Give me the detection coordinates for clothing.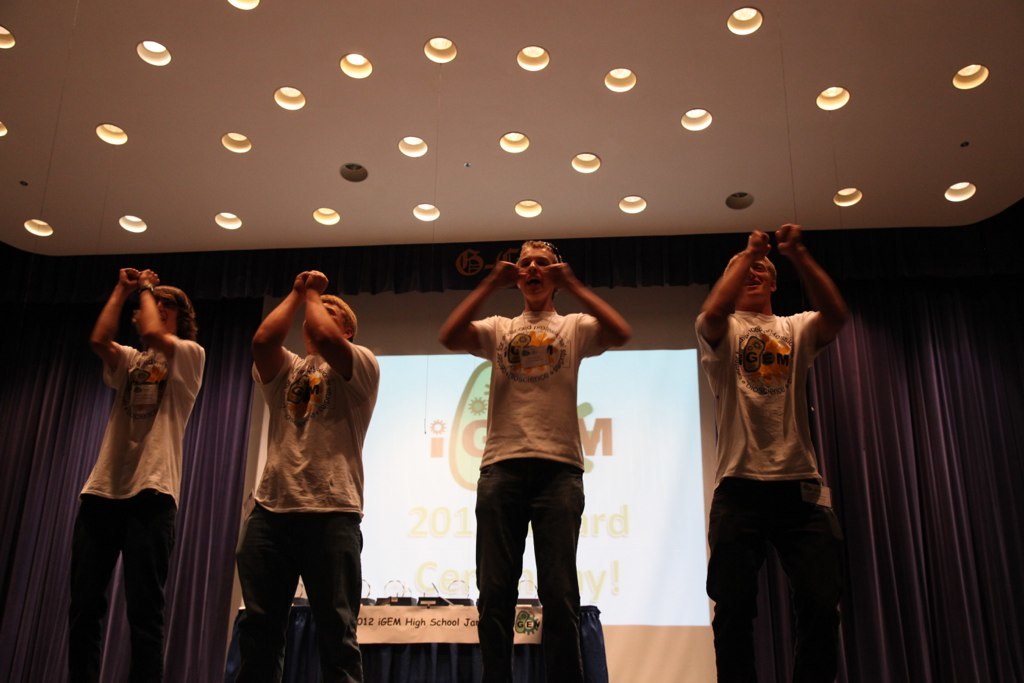
bbox=[69, 285, 192, 639].
